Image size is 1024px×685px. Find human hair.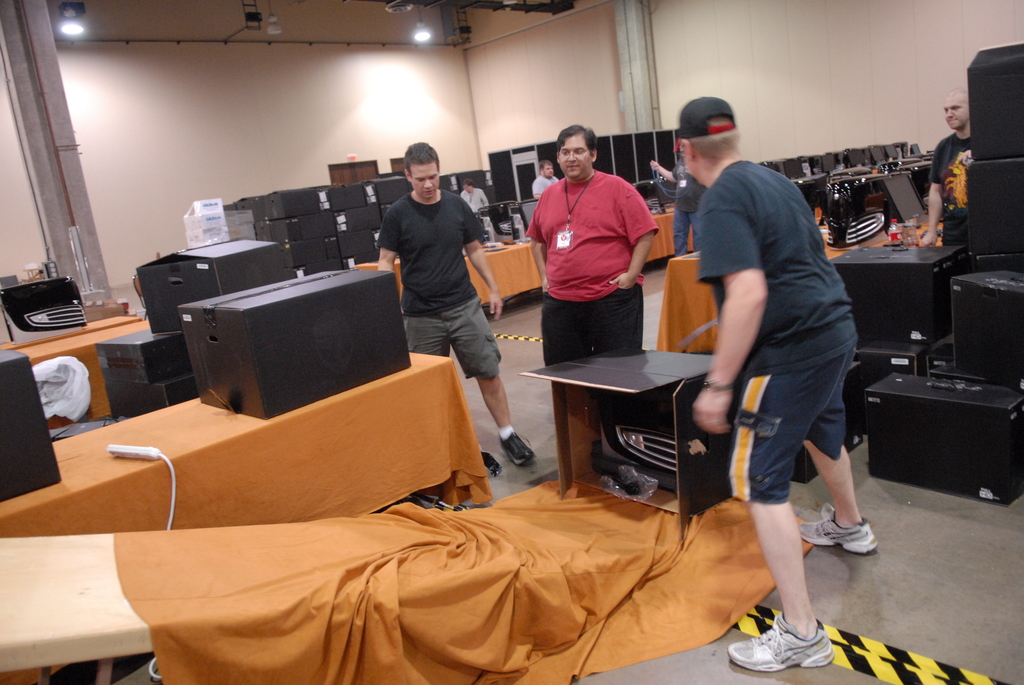
box=[548, 116, 603, 163].
